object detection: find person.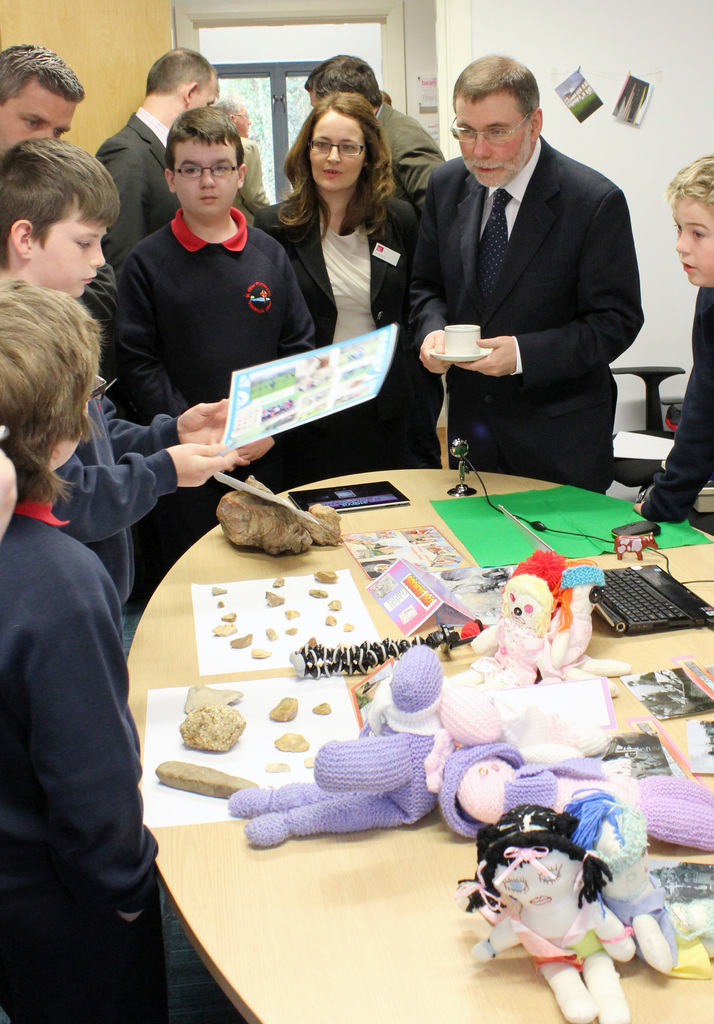
detection(636, 152, 713, 524).
